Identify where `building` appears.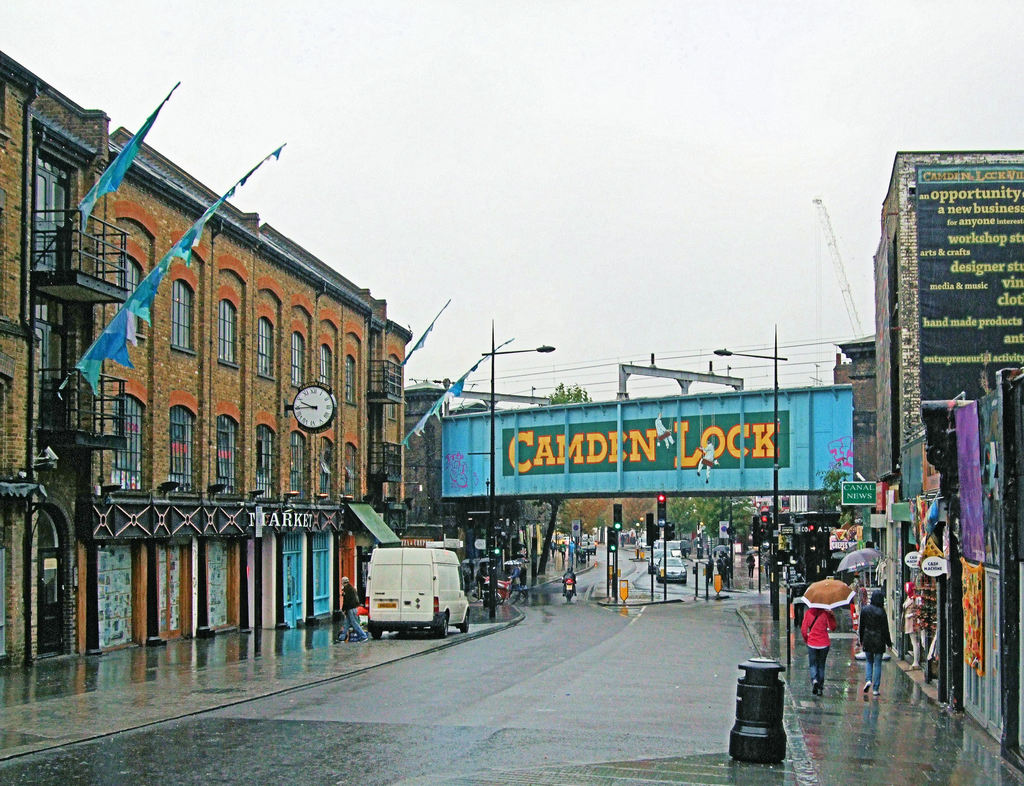
Appears at box=[0, 54, 102, 670].
